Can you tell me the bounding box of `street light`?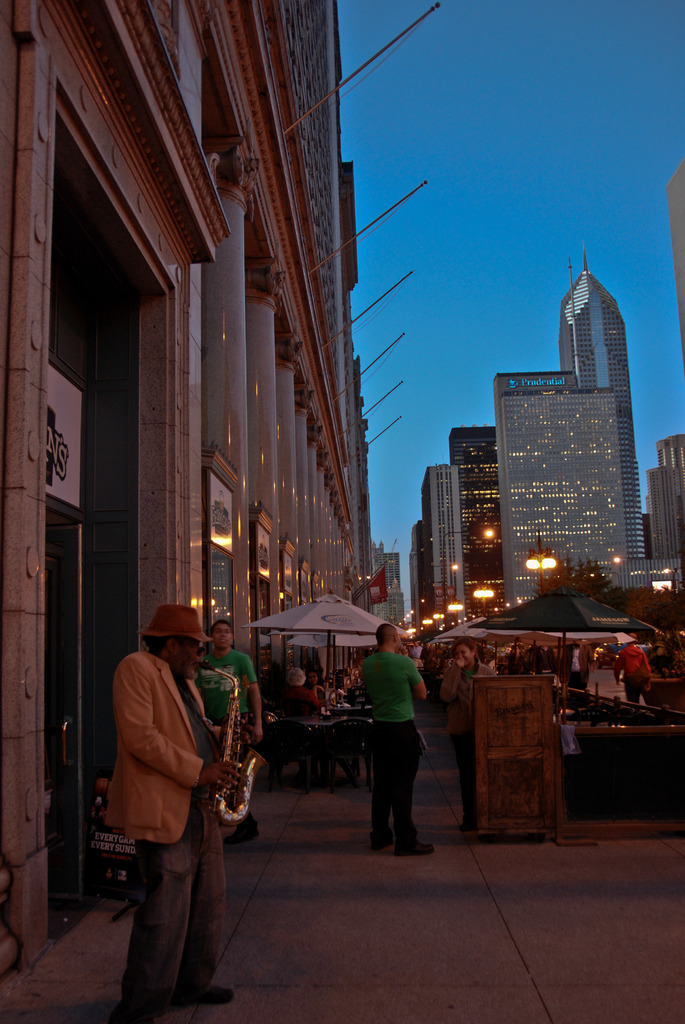
crop(446, 594, 466, 626).
